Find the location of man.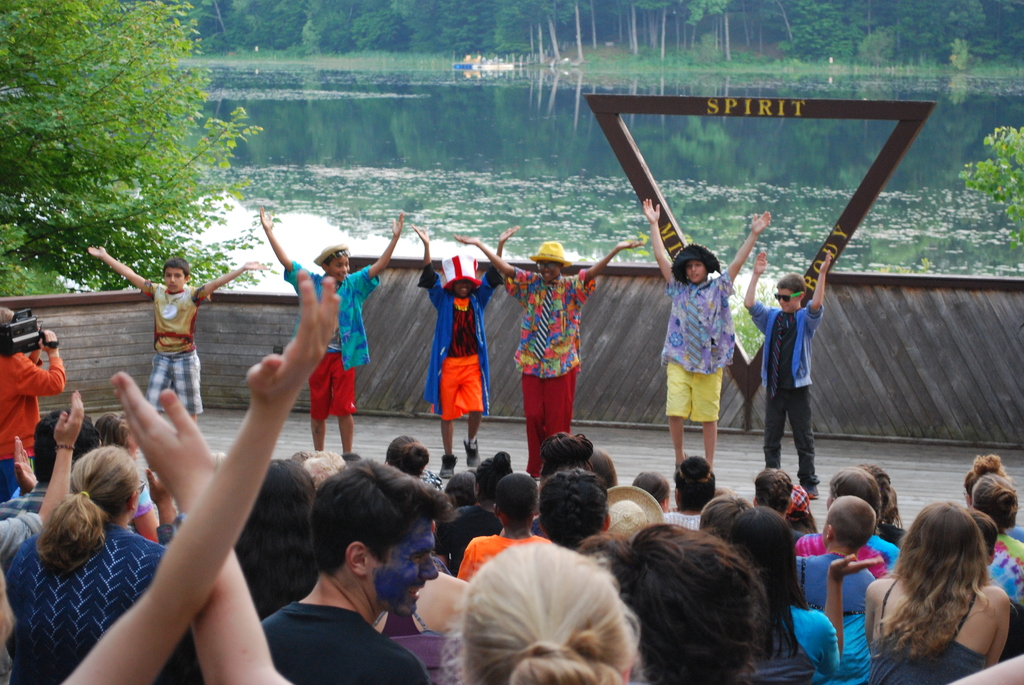
Location: (left=264, top=456, right=451, bottom=684).
